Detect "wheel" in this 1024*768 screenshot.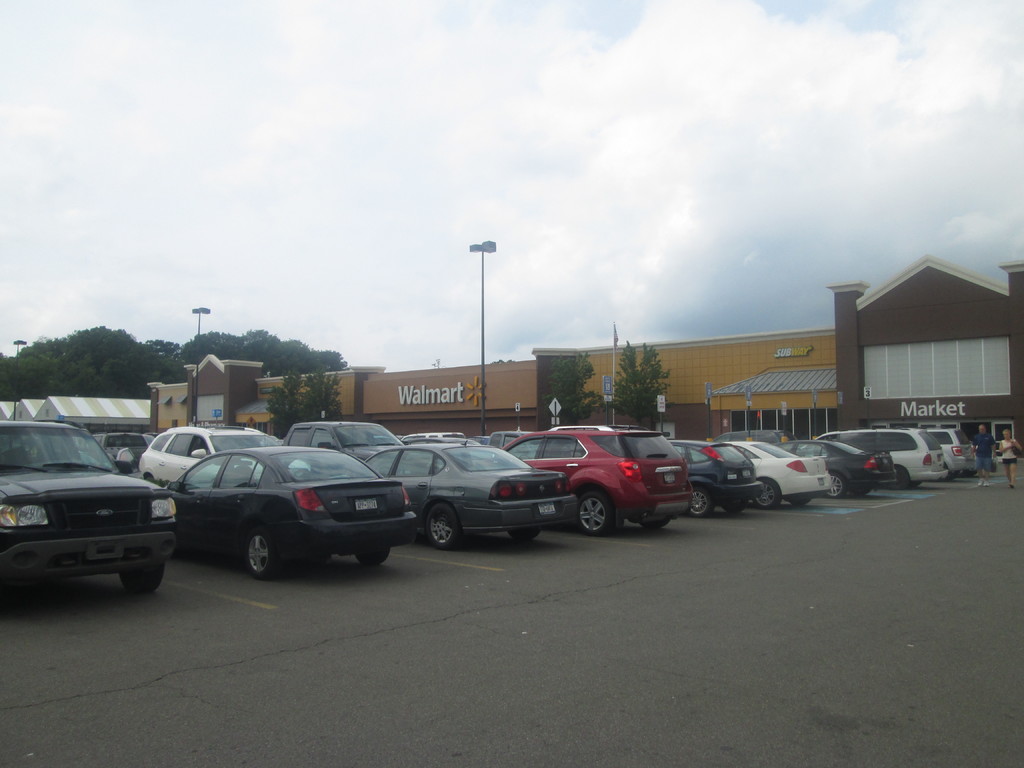
Detection: 357:545:393:568.
